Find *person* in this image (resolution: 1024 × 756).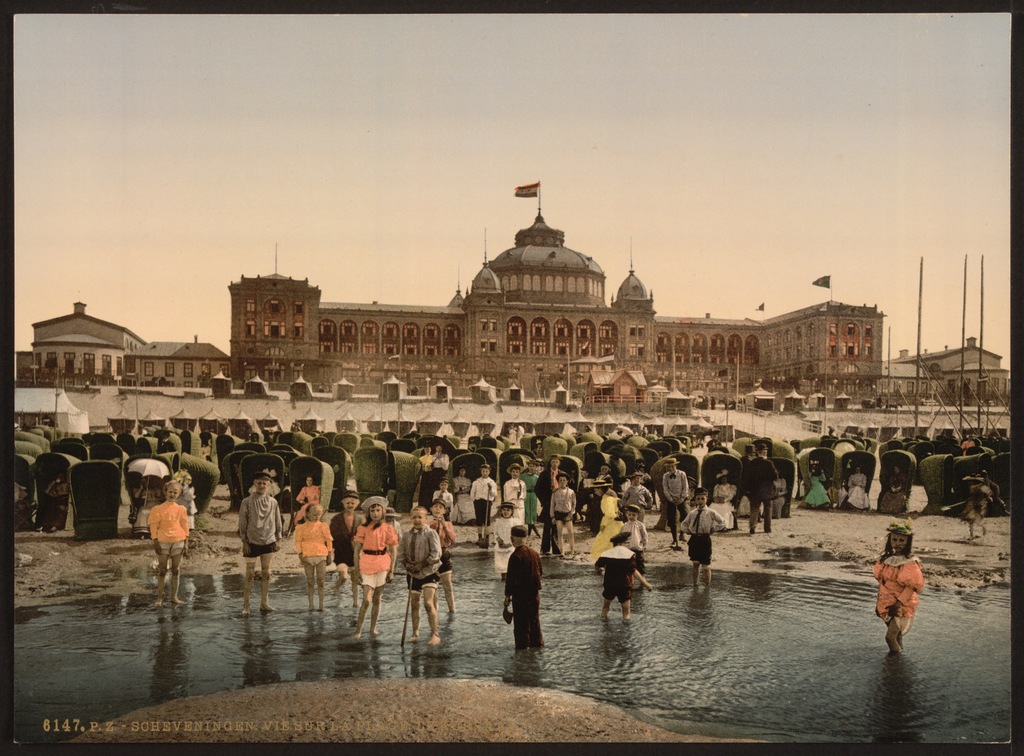
box=[536, 456, 563, 520].
